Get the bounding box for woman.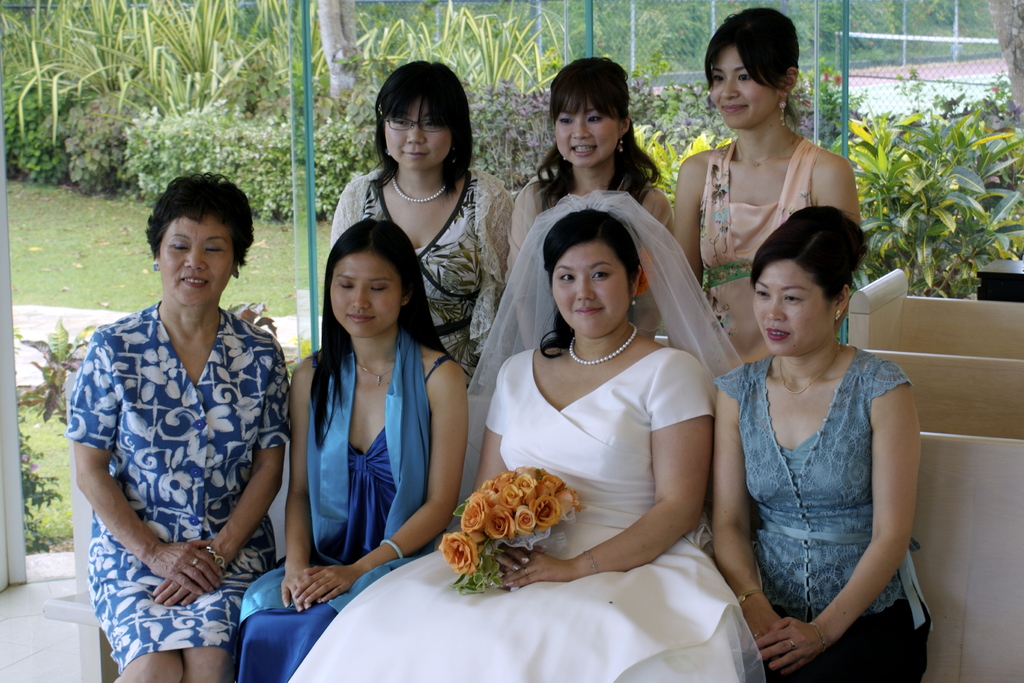
region(329, 58, 515, 383).
